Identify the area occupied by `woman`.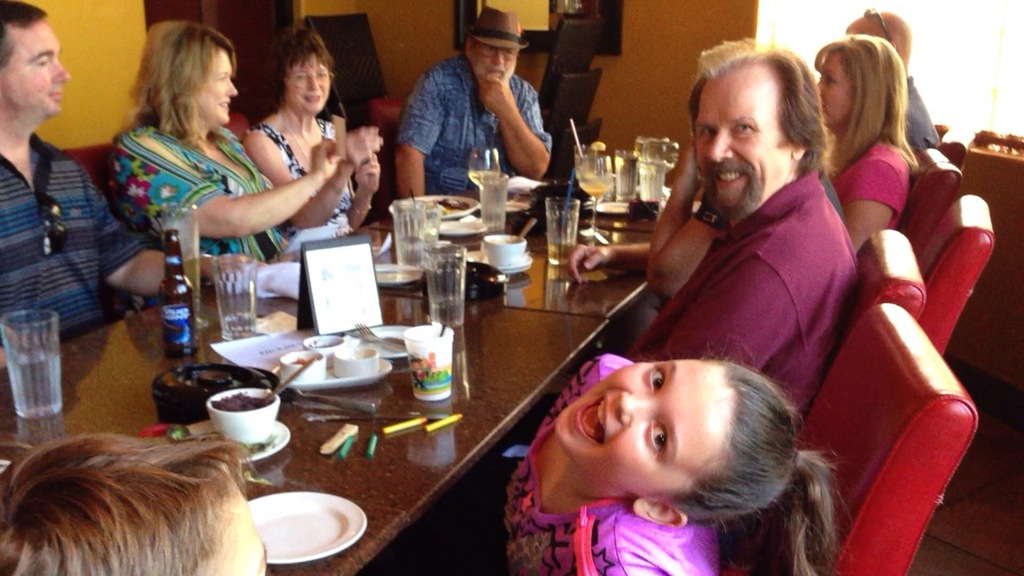
Area: left=237, top=16, right=376, bottom=251.
